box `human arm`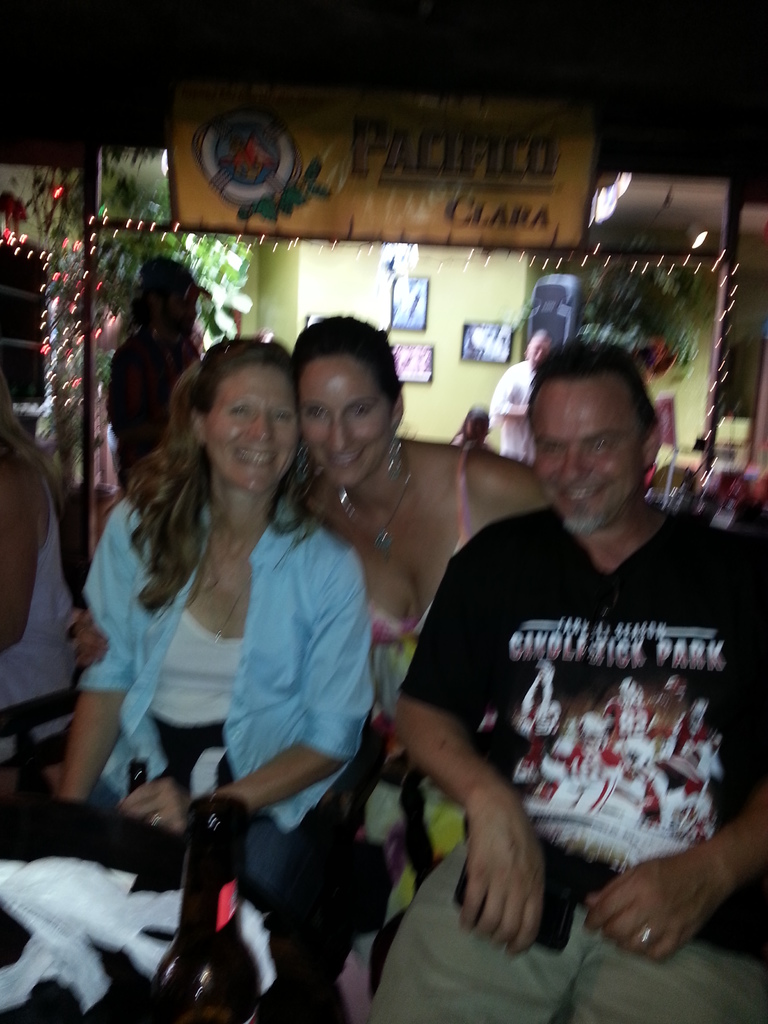
rect(584, 543, 767, 967)
